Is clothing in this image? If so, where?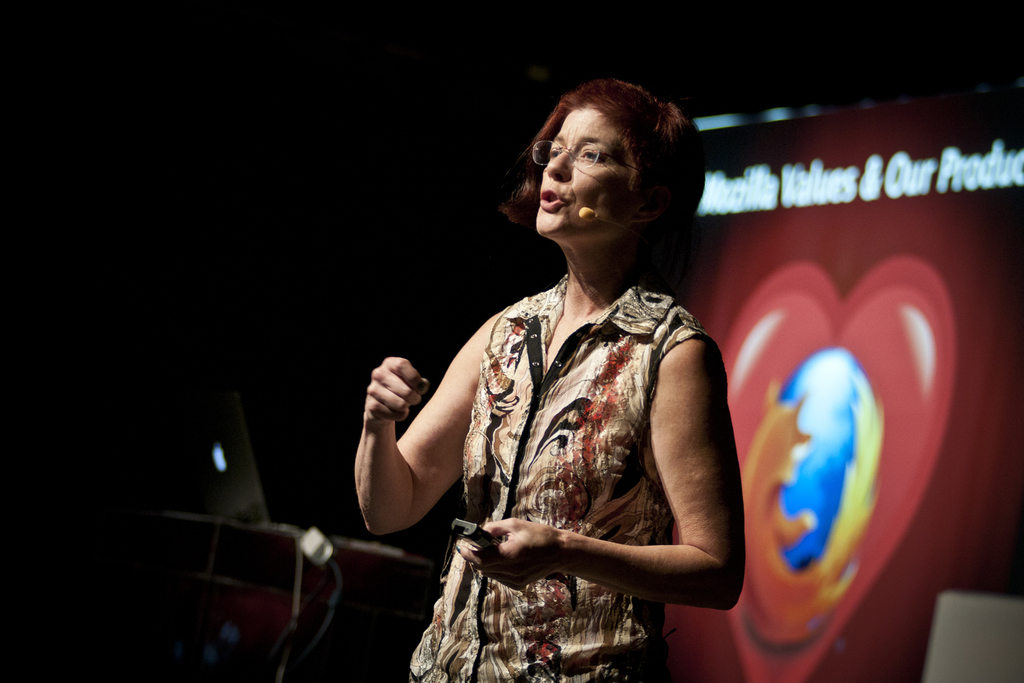
Yes, at 410 219 735 670.
